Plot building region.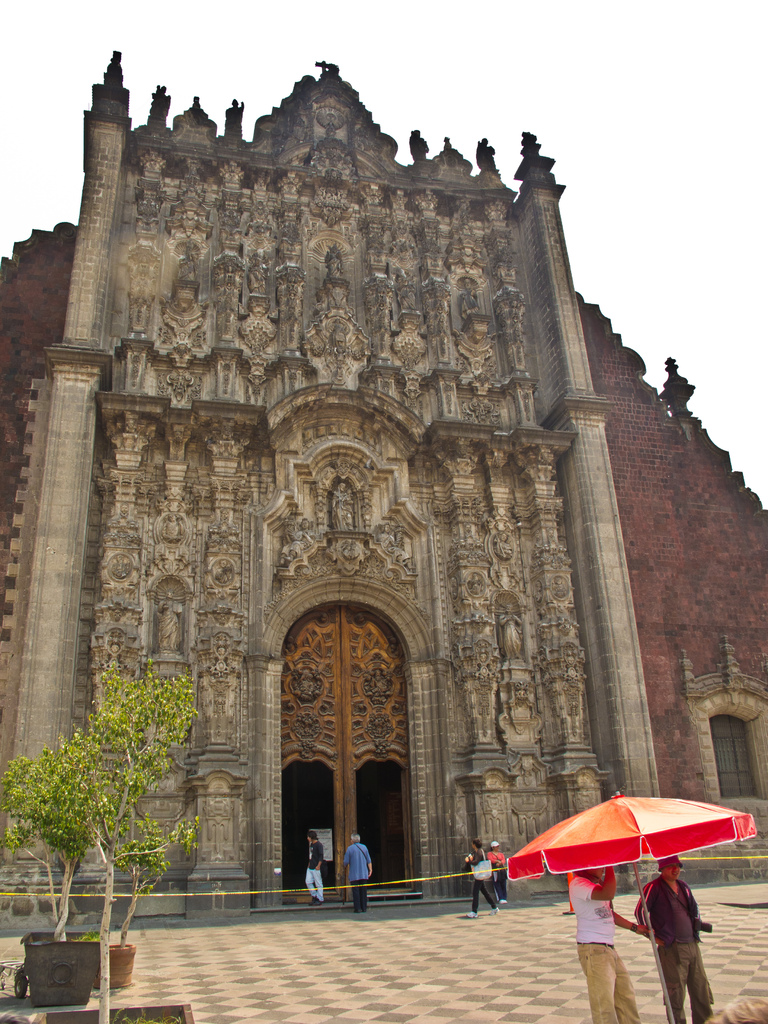
Plotted at 0, 45, 767, 927.
